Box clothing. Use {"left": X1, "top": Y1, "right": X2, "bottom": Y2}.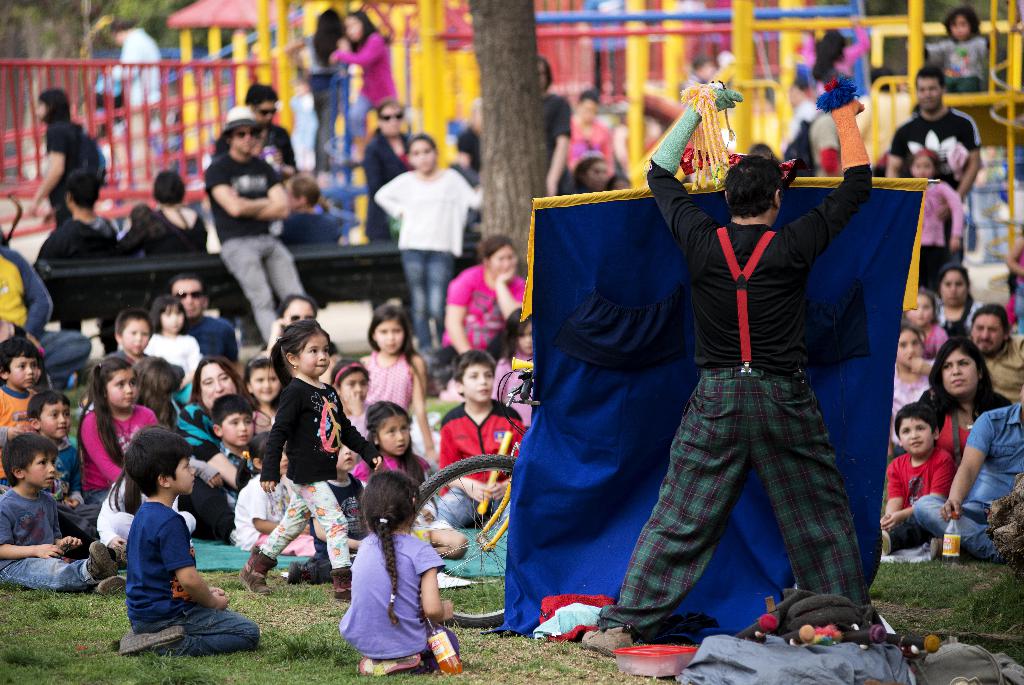
{"left": 356, "top": 348, "right": 416, "bottom": 415}.
